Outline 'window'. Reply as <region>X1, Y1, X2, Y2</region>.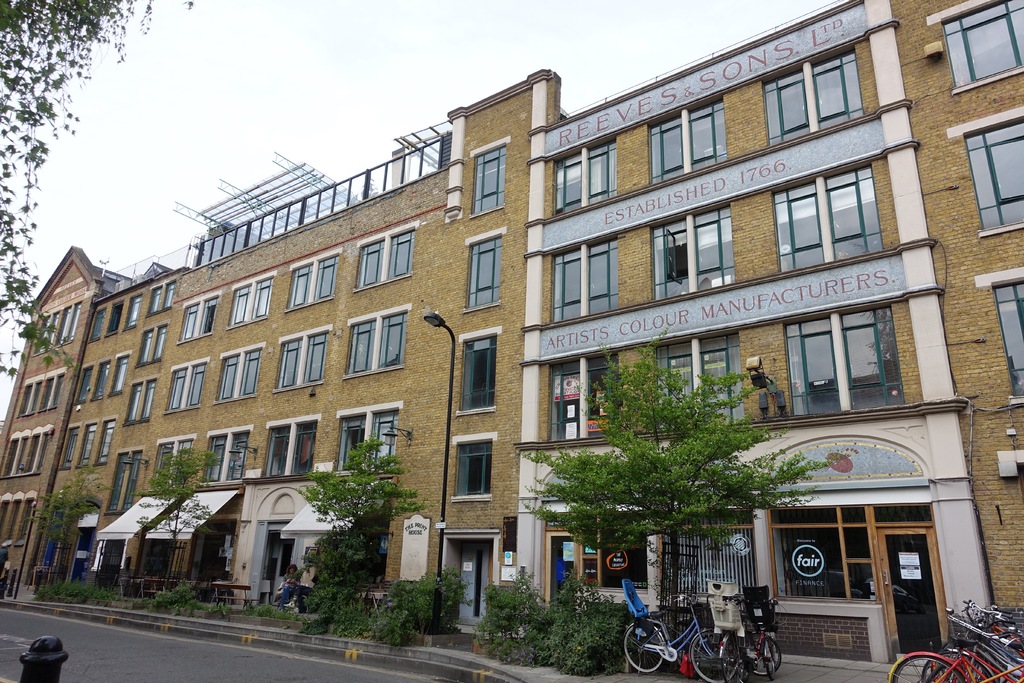
<region>262, 412, 323, 477</region>.
